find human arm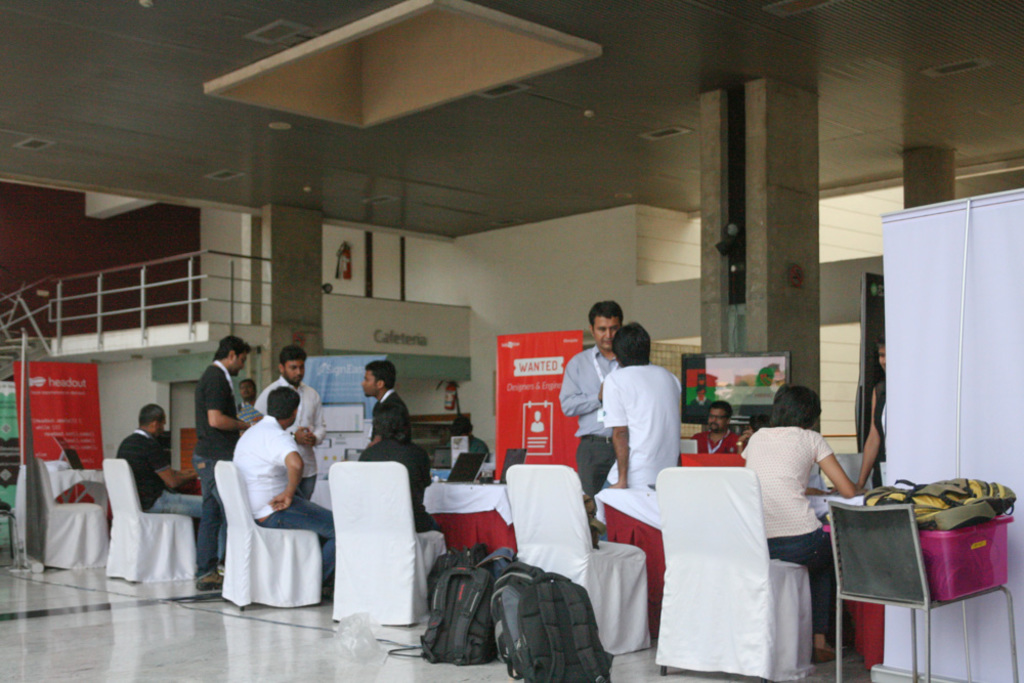
<region>604, 382, 633, 488</region>
